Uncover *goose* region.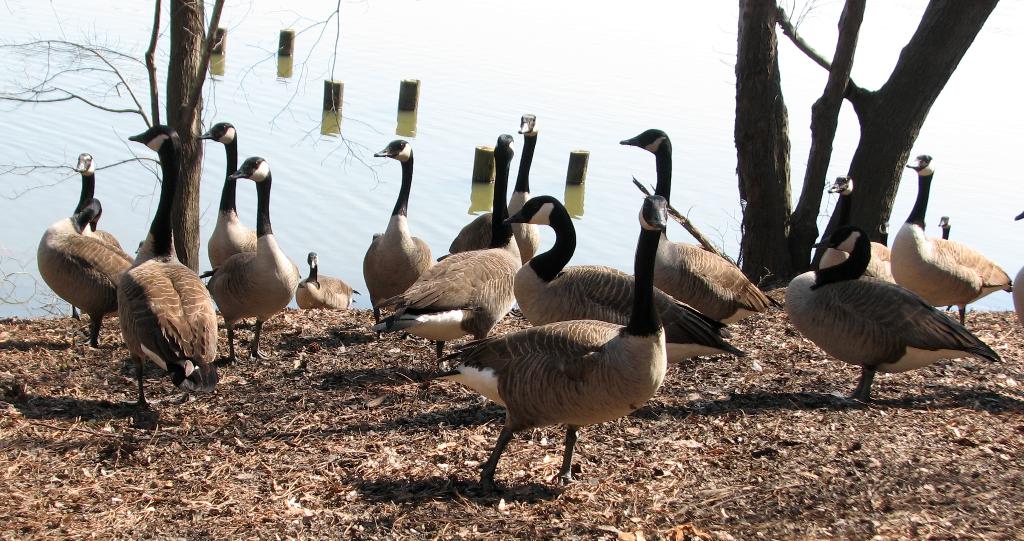
Uncovered: 370 133 521 367.
